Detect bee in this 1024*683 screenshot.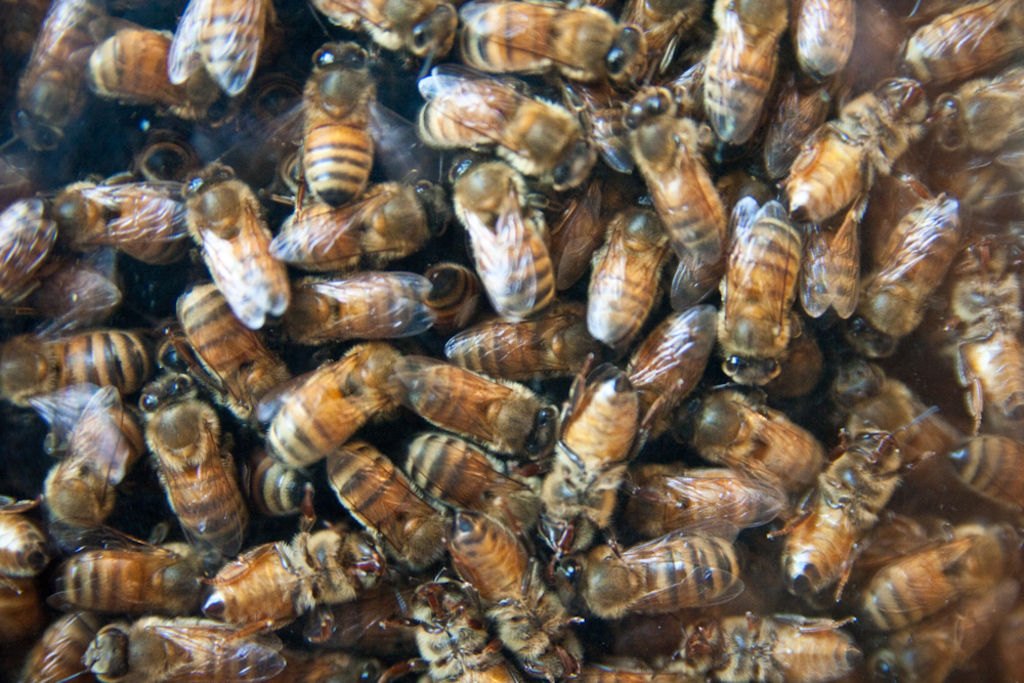
Detection: box(408, 61, 591, 195).
